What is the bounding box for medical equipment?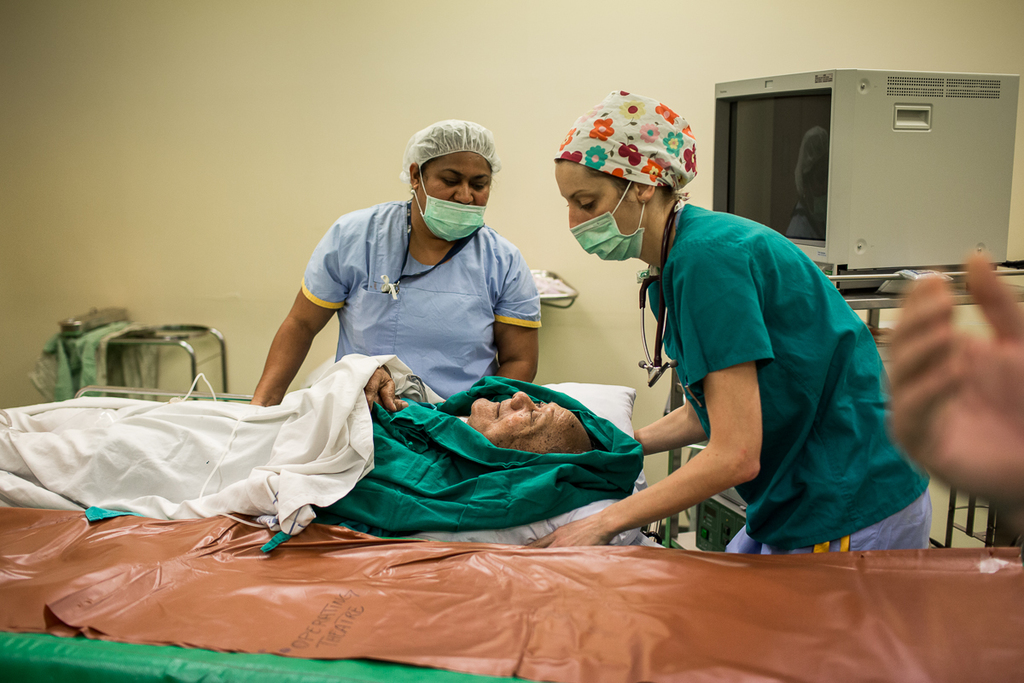
530,266,580,310.
